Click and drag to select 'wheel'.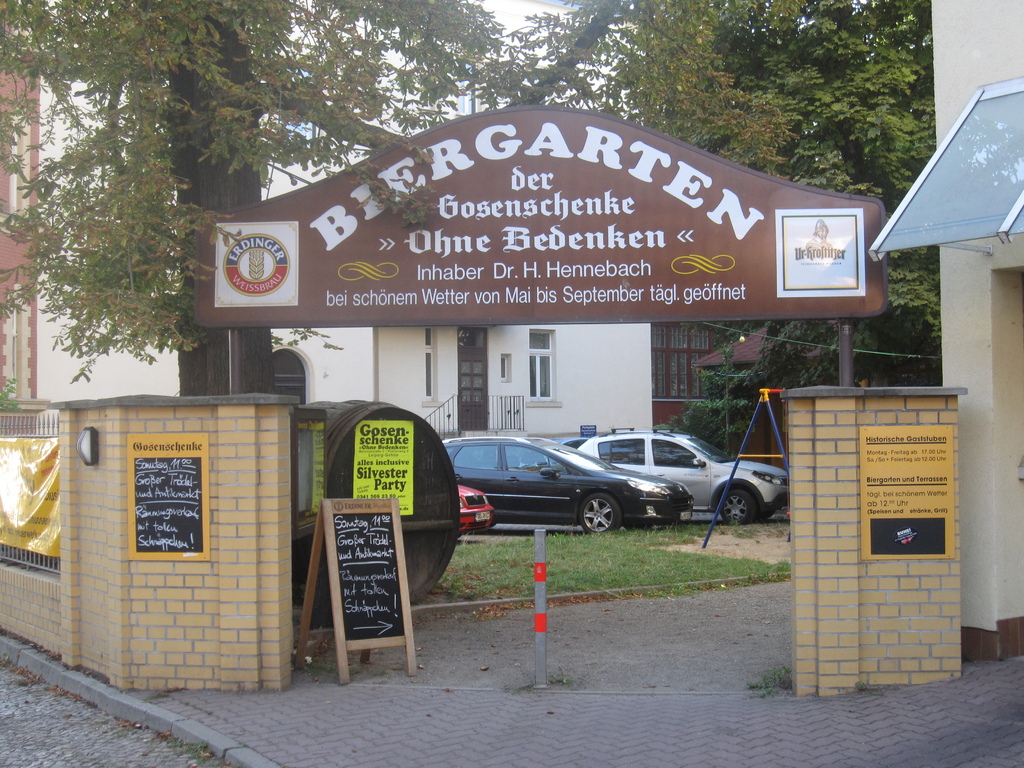
Selection: 722,493,755,524.
